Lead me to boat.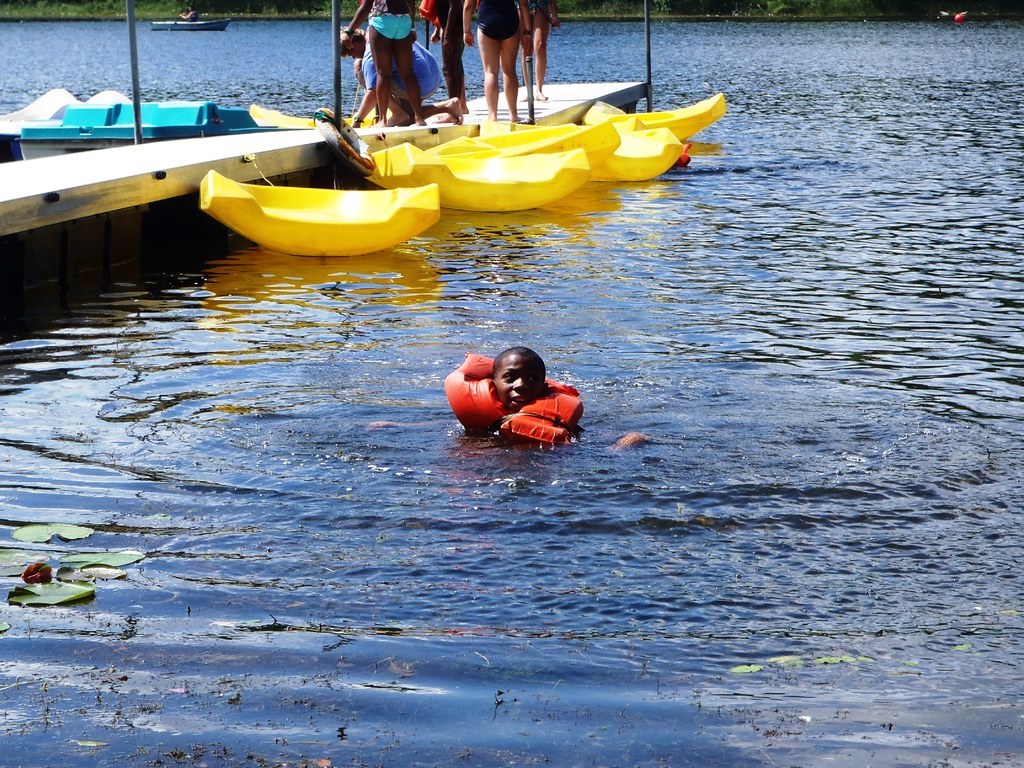
Lead to 10, 94, 288, 158.
